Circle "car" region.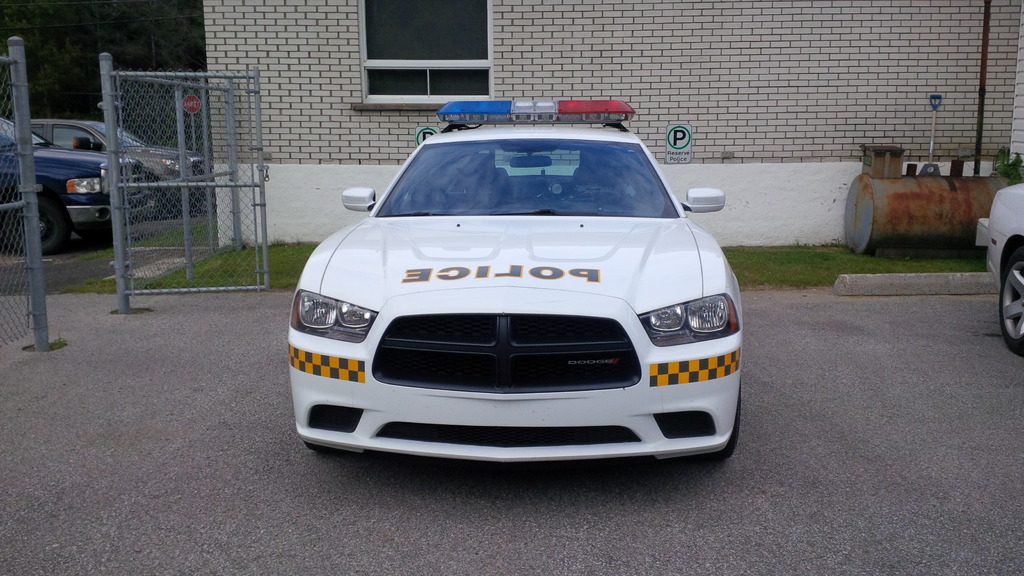
Region: region(970, 183, 1023, 360).
